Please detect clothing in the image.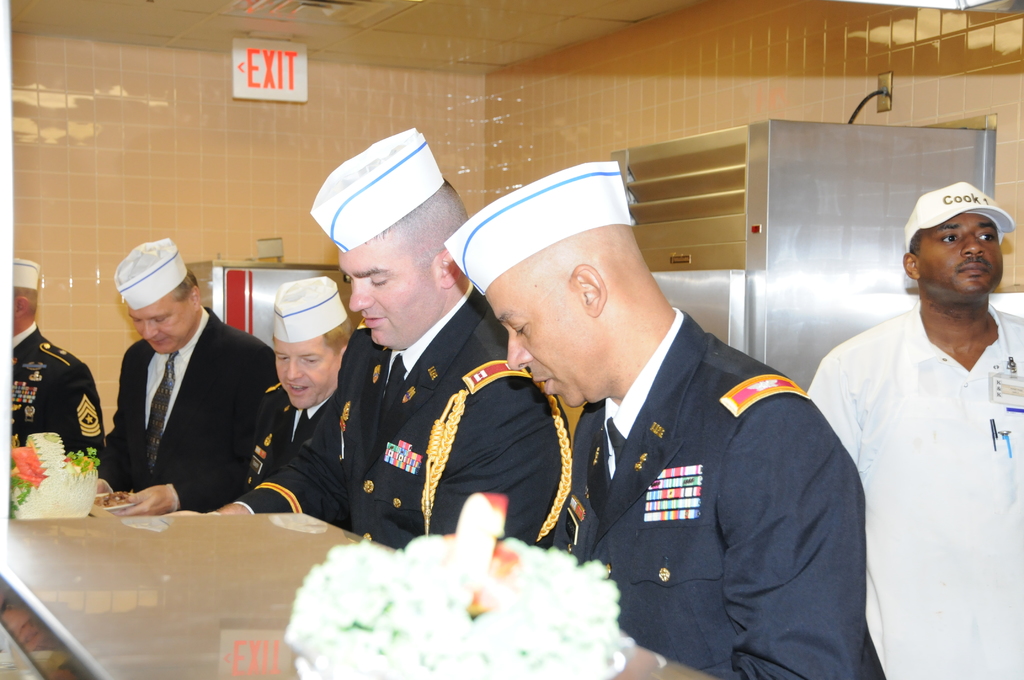
x1=231 y1=381 x2=345 y2=529.
